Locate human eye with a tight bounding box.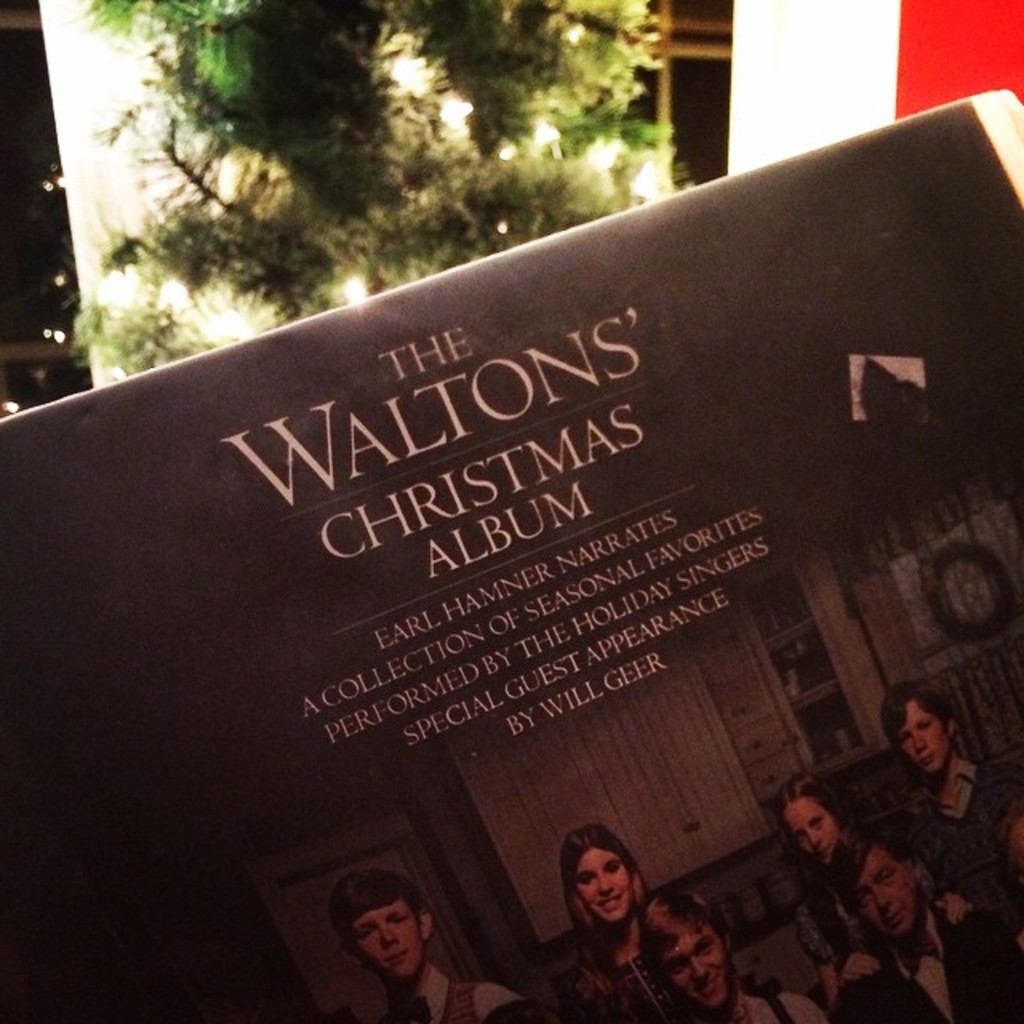
box(794, 829, 803, 842).
